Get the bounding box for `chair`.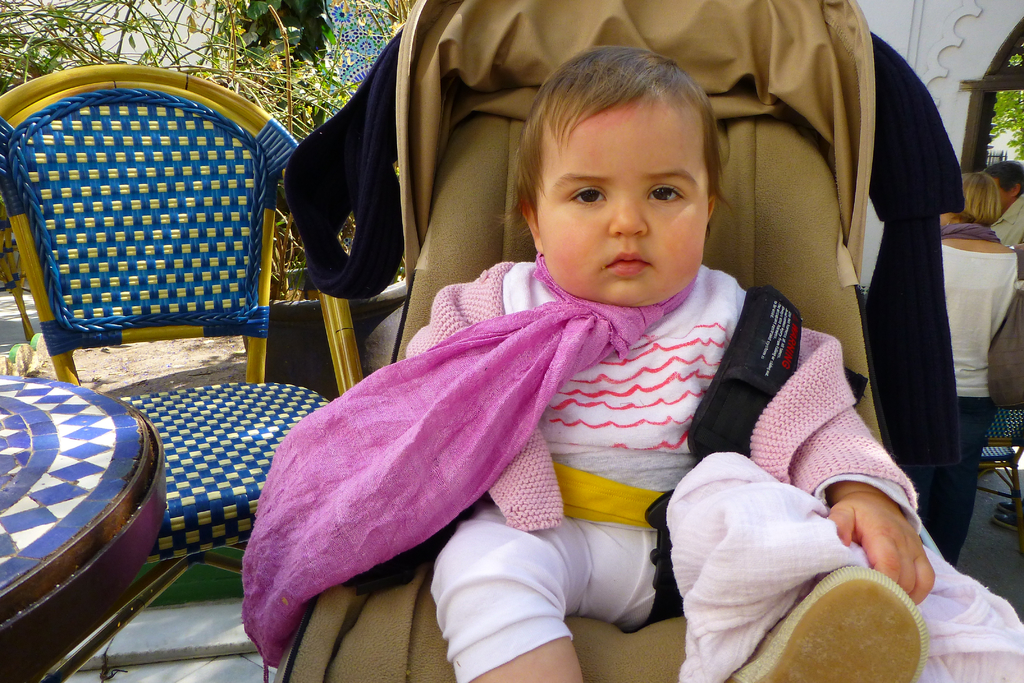
<bbox>0, 60, 369, 682</bbox>.
